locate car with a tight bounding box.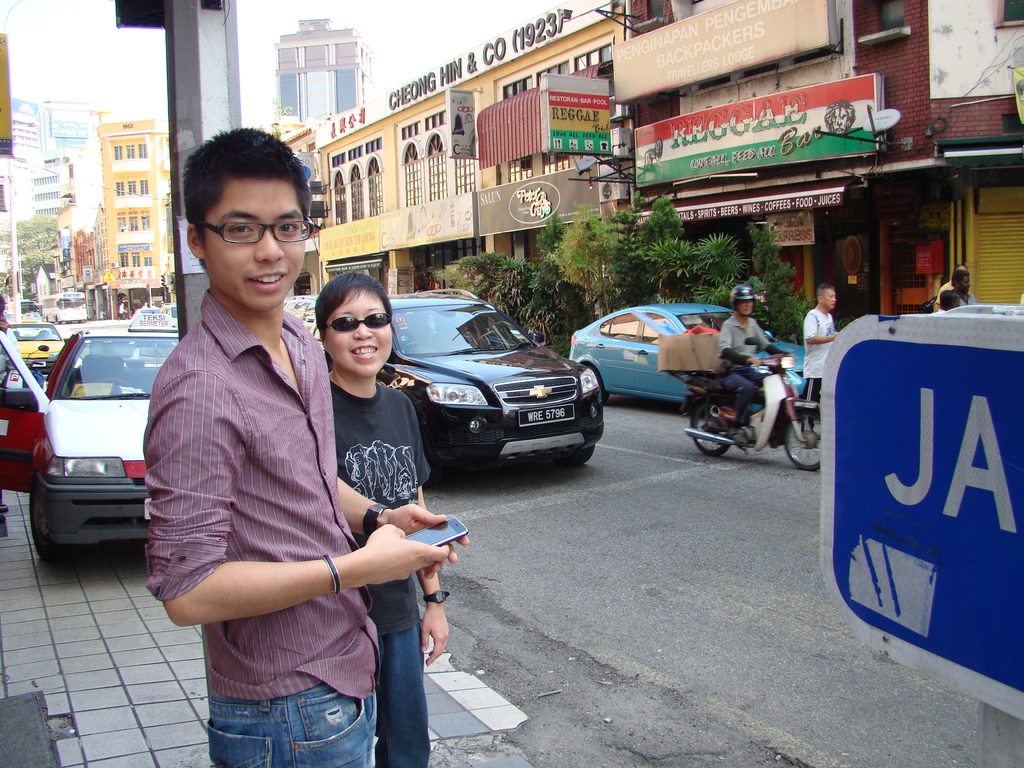
160/305/179/331.
